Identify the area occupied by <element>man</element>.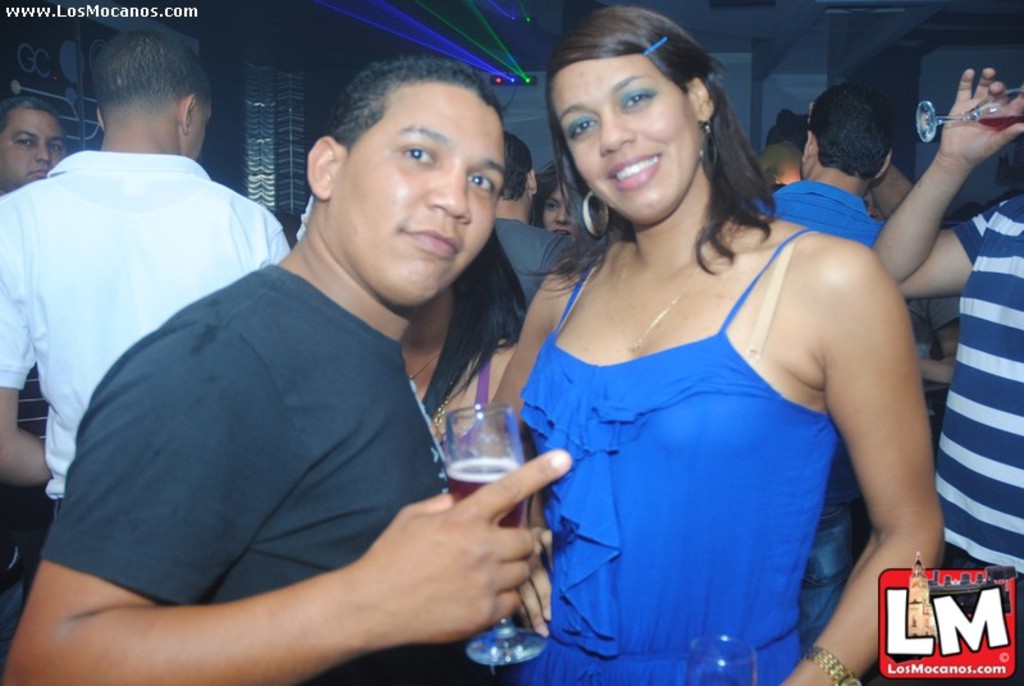
Area: detection(0, 87, 70, 192).
